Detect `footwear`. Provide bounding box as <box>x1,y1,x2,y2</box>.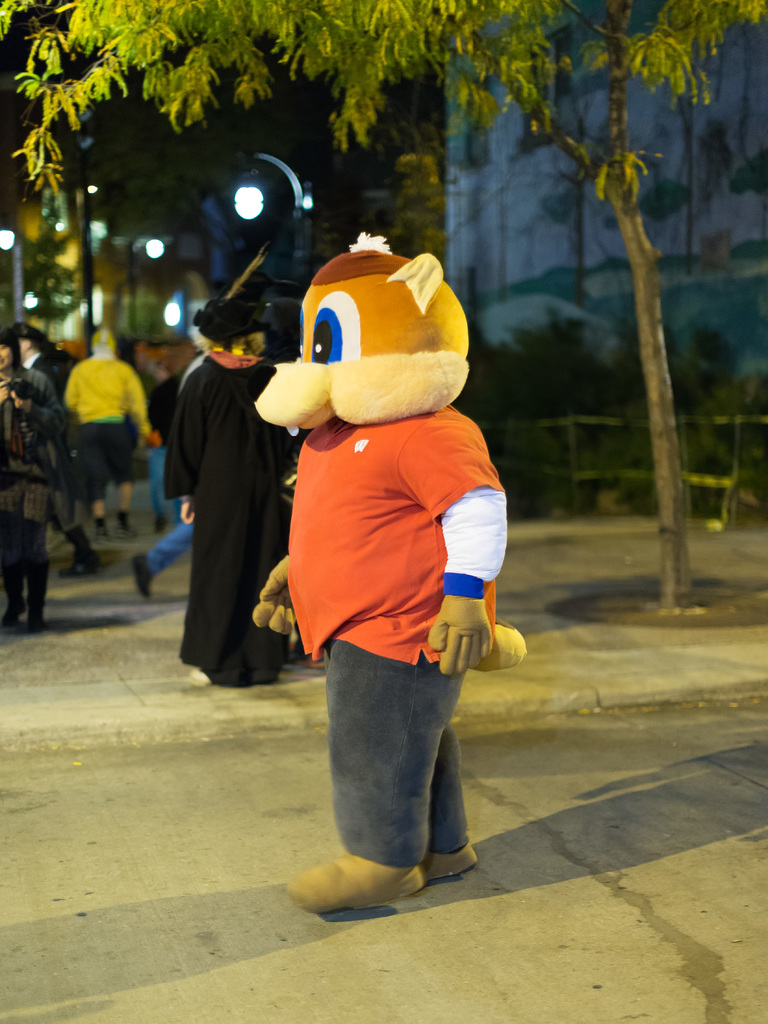
<box>294,847,425,918</box>.
